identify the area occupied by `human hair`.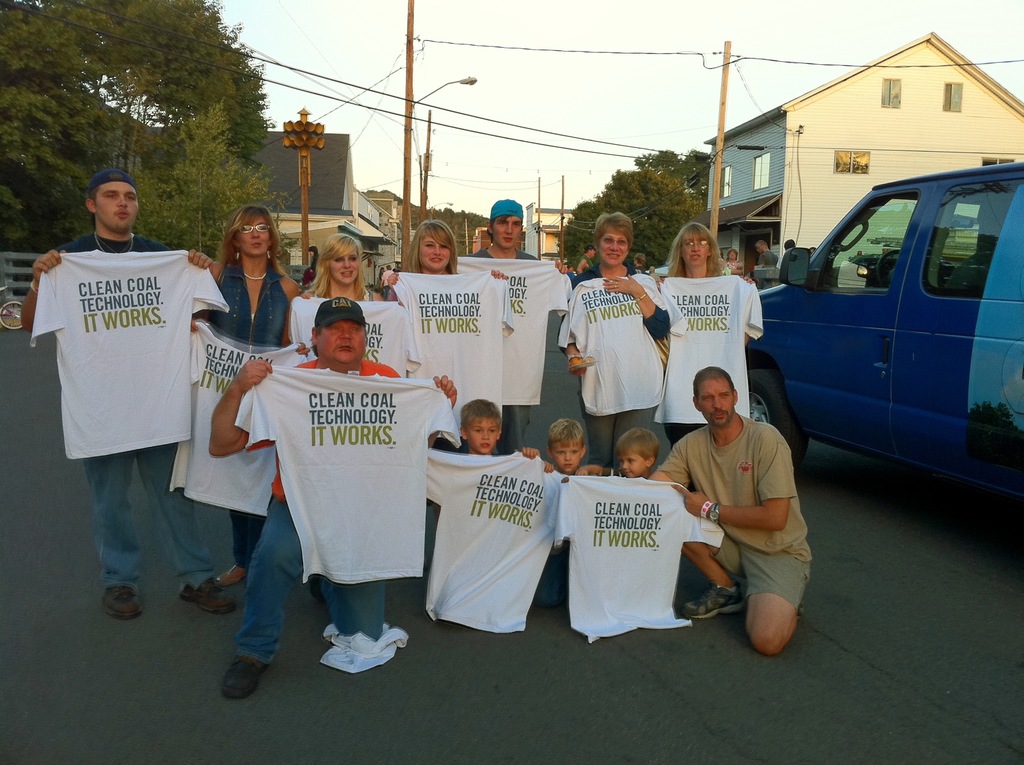
Area: select_region(544, 417, 584, 447).
